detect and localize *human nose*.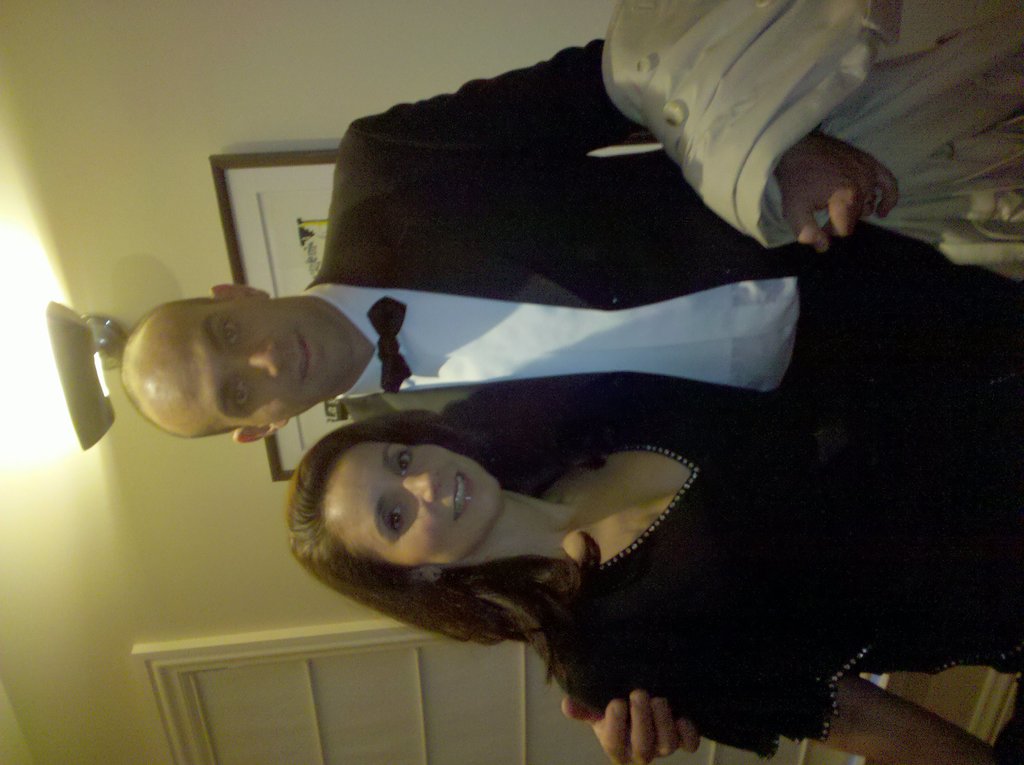
Localized at box=[243, 339, 274, 382].
